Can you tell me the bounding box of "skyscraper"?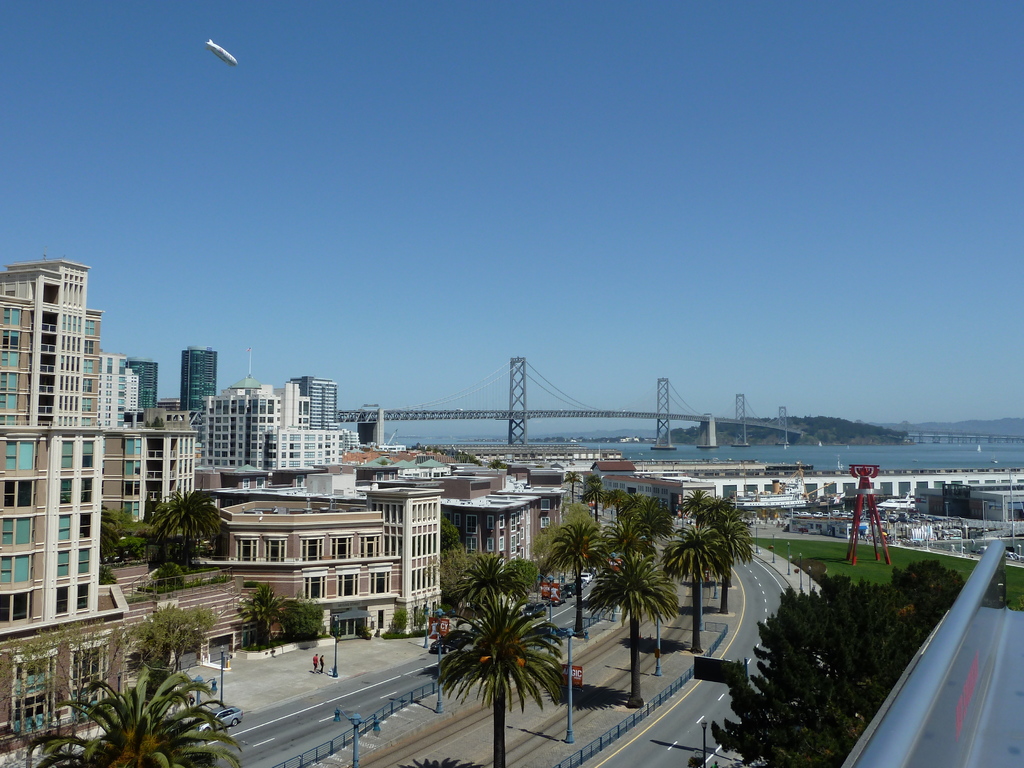
BBox(13, 268, 215, 644).
